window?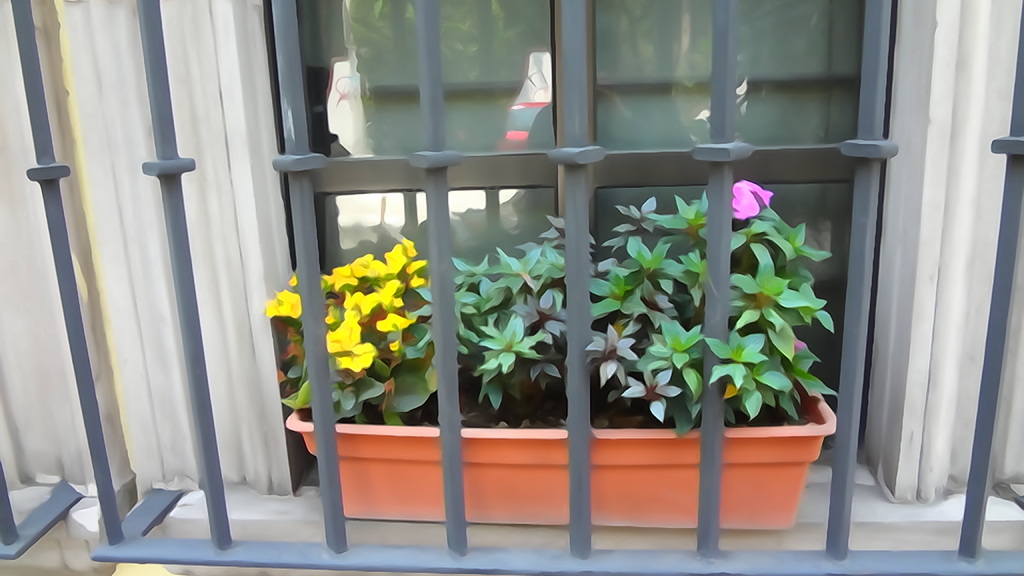
detection(277, 110, 756, 481)
